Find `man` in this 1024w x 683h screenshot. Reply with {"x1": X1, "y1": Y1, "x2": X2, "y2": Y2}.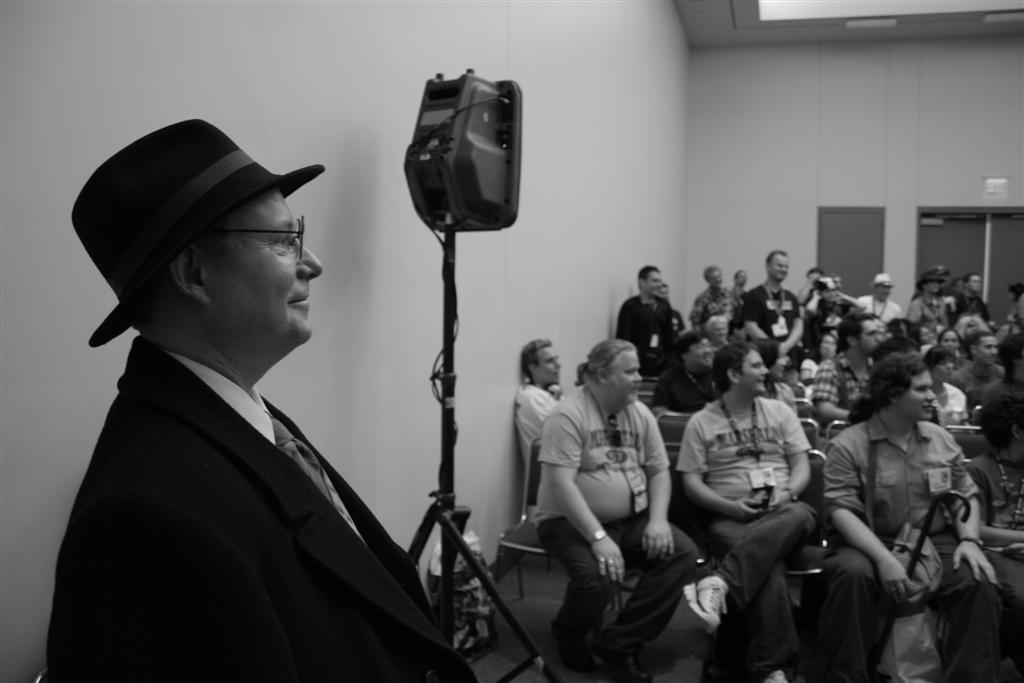
{"x1": 952, "y1": 271, "x2": 989, "y2": 327}.
